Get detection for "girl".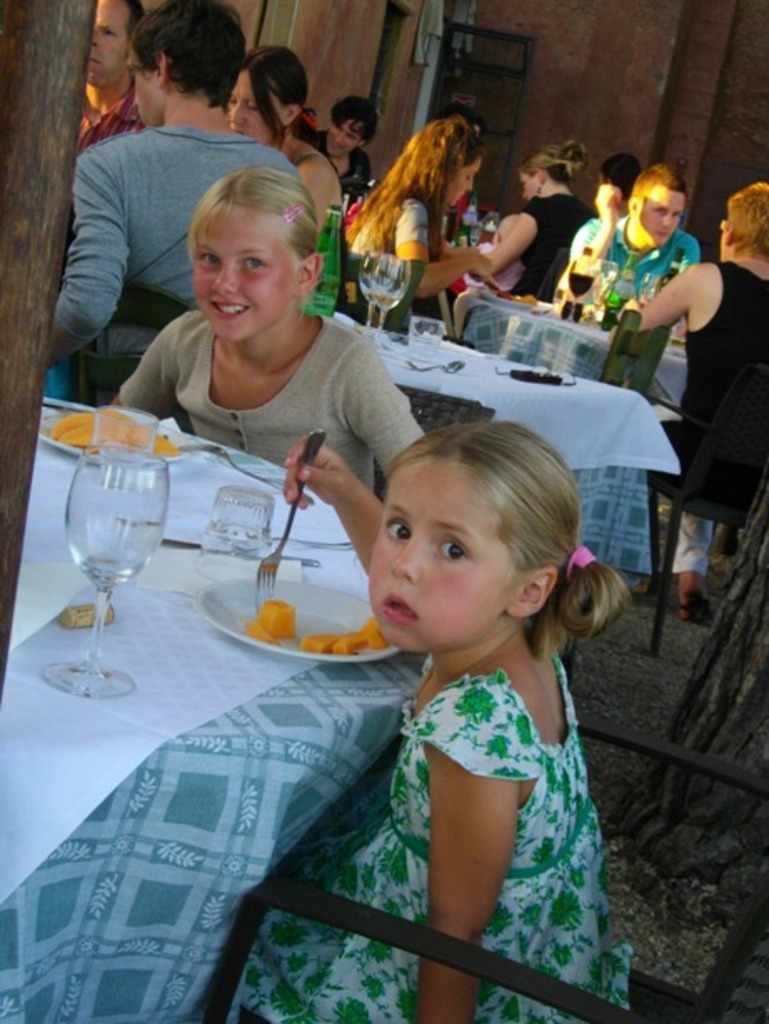
Detection: (110,158,422,490).
